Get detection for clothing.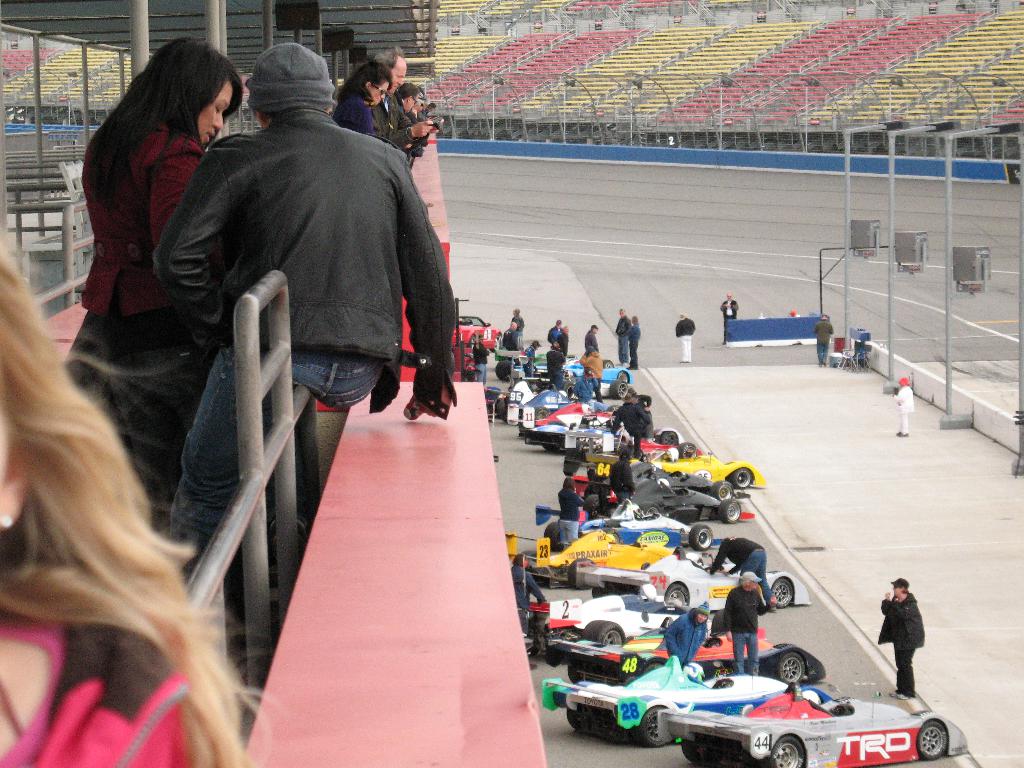
Detection: x1=526 y1=345 x2=535 y2=357.
